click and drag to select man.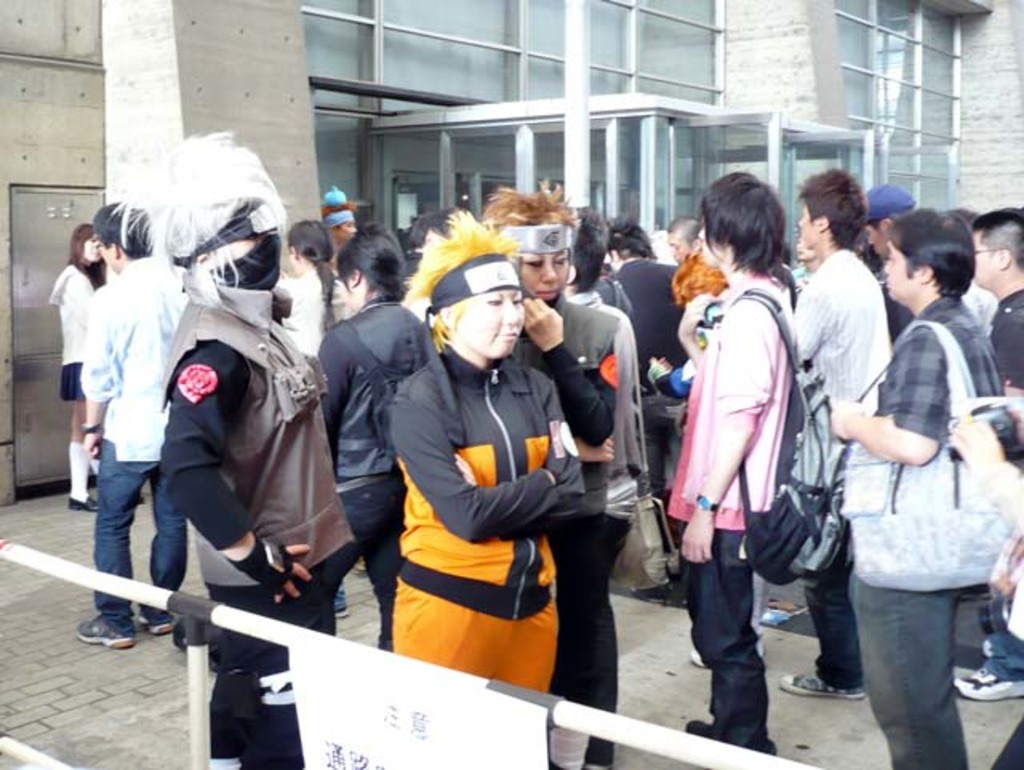
Selection: locate(48, 190, 206, 647).
